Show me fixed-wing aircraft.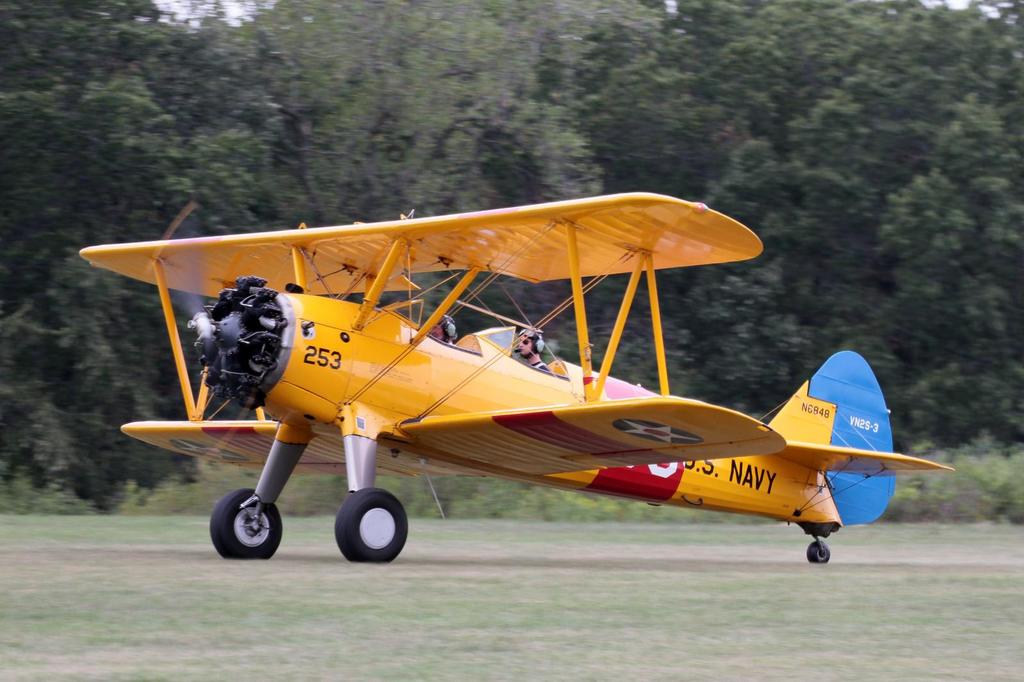
fixed-wing aircraft is here: bbox=(77, 187, 953, 560).
